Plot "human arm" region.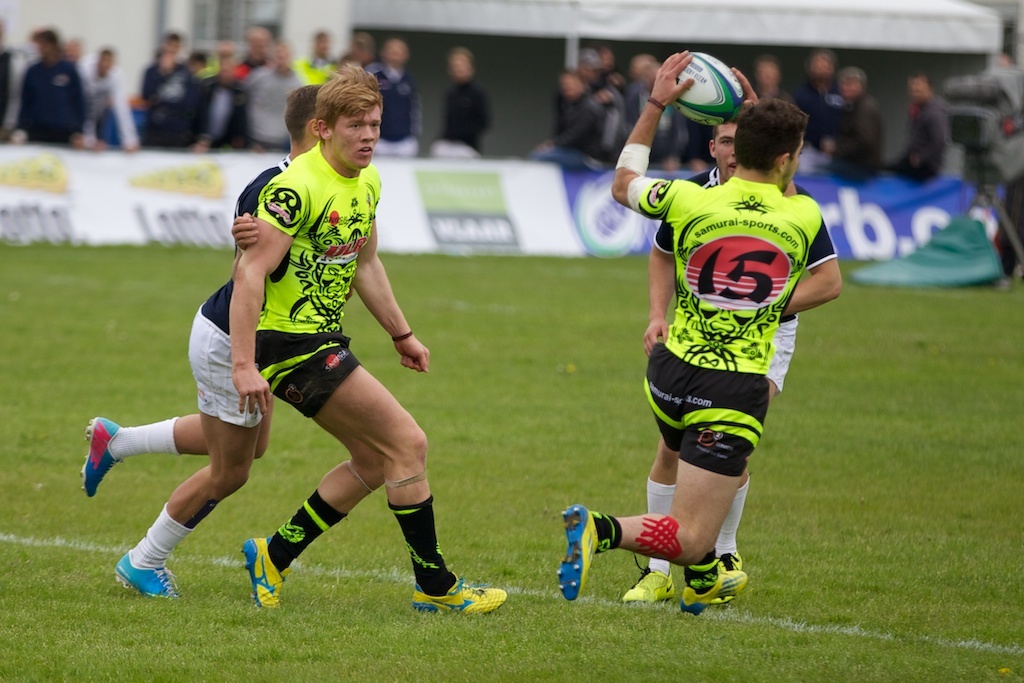
Plotted at (x1=783, y1=203, x2=847, y2=322).
